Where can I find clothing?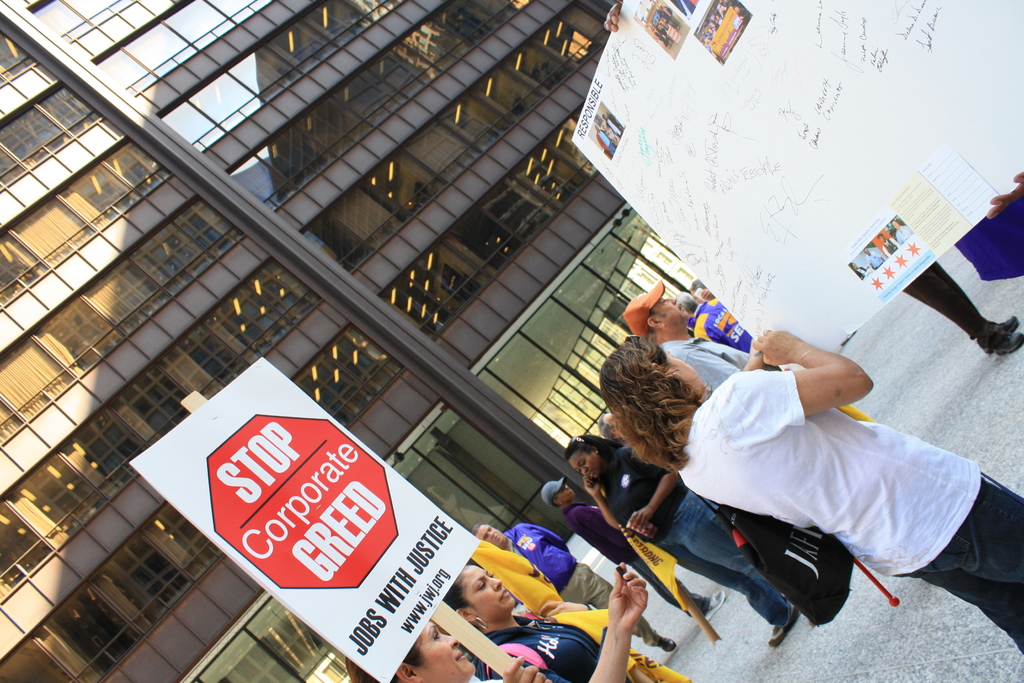
You can find it at pyautogui.locateOnScreen(474, 613, 630, 682).
